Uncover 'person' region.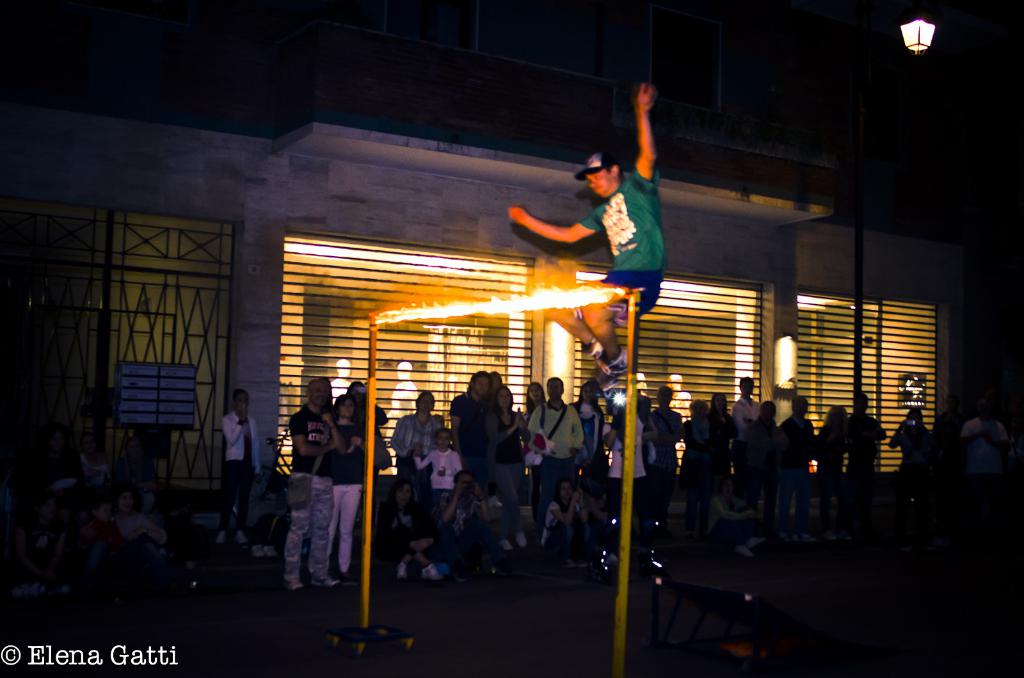
Uncovered: bbox(319, 391, 383, 585).
